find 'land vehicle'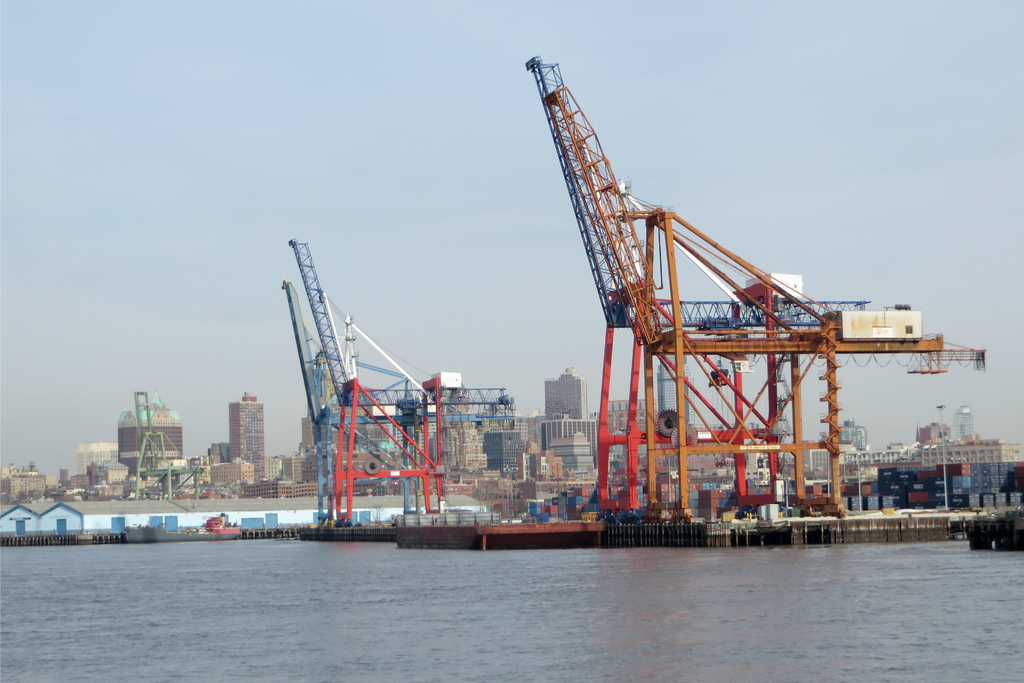
[left=208, top=518, right=243, bottom=532]
